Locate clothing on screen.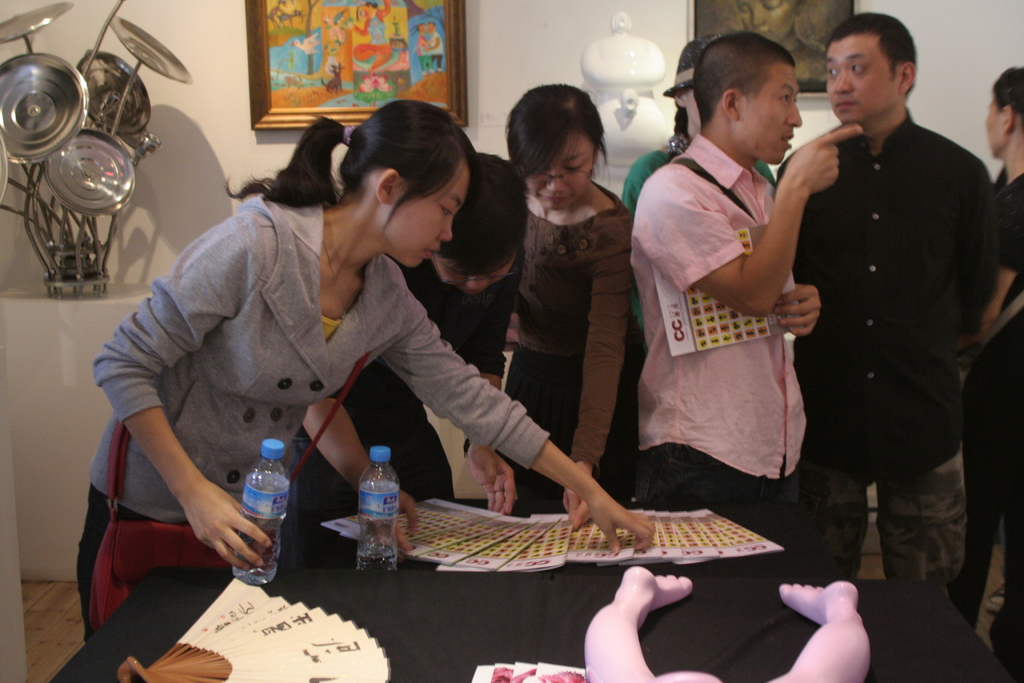
On screen at {"left": 500, "top": 184, "right": 651, "bottom": 520}.
